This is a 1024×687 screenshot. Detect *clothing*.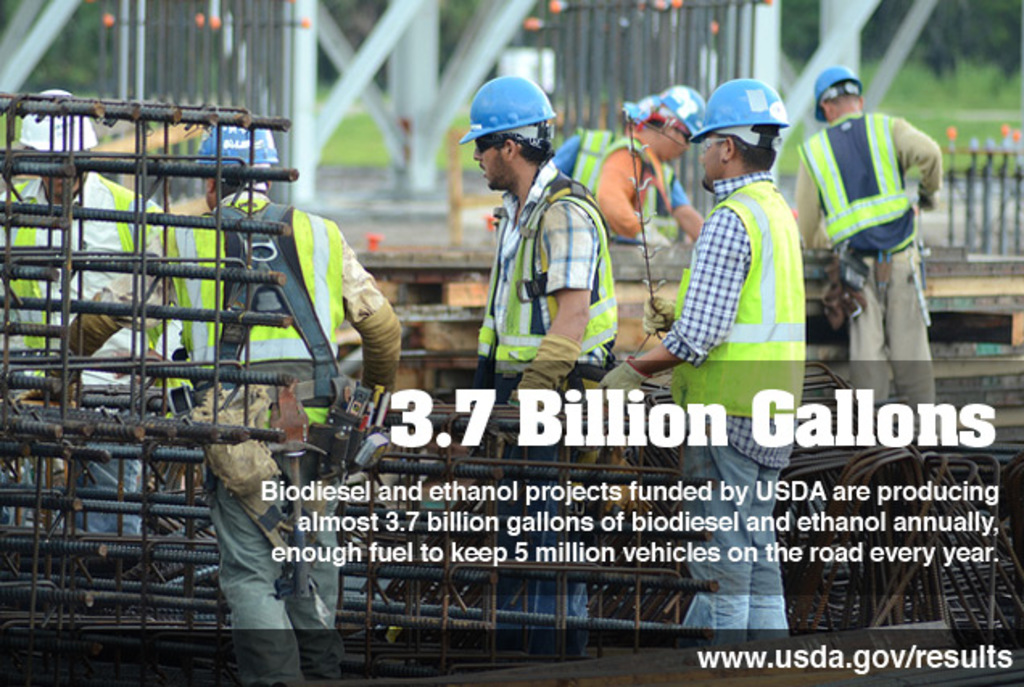
box(477, 156, 617, 652).
